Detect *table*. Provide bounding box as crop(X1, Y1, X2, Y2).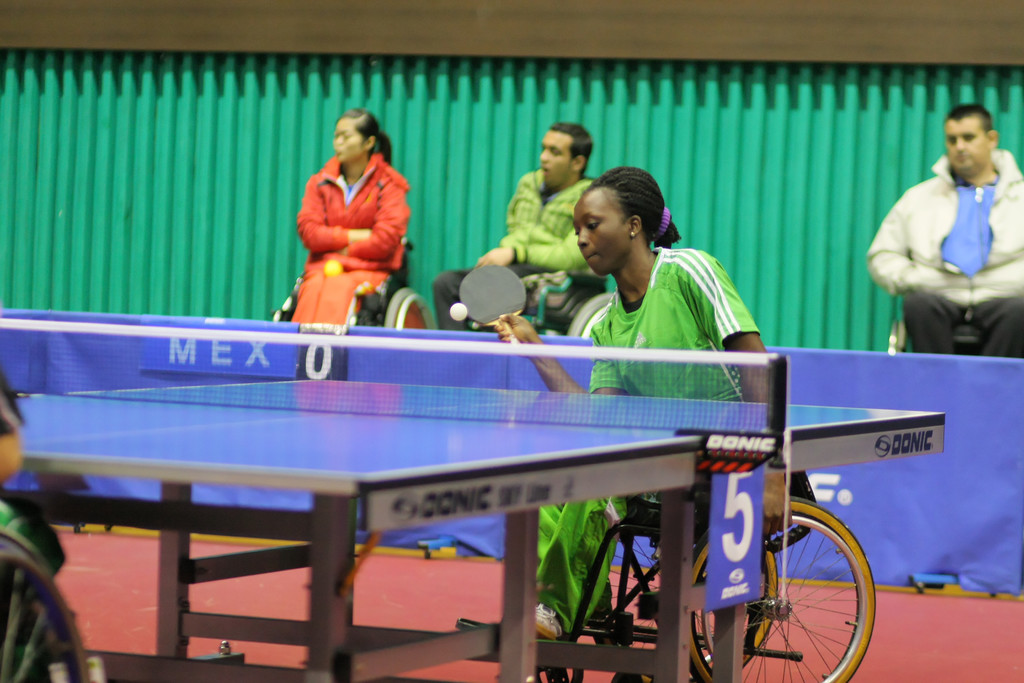
crop(0, 352, 904, 677).
